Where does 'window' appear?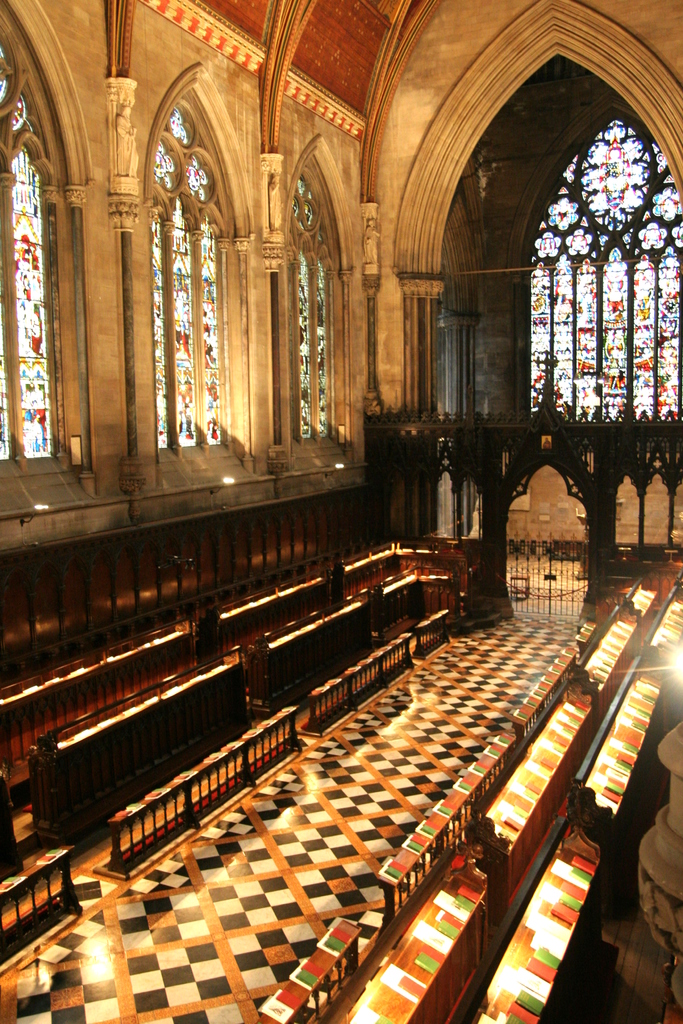
Appears at select_region(0, 29, 54, 464).
